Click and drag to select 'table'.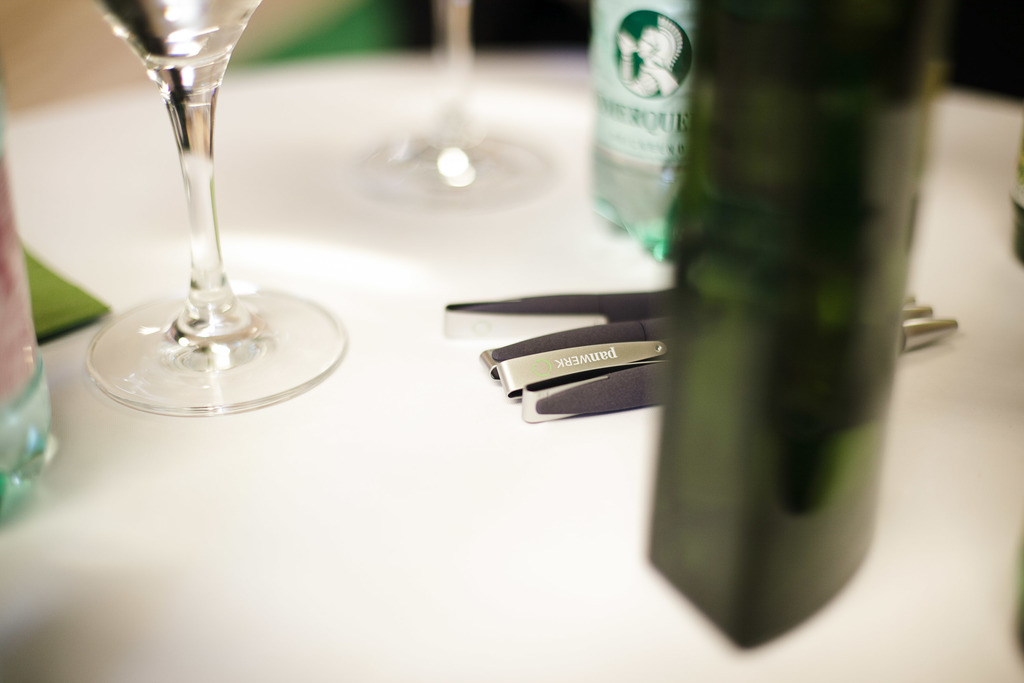
Selection: {"left": 0, "top": 64, "right": 1023, "bottom": 682}.
